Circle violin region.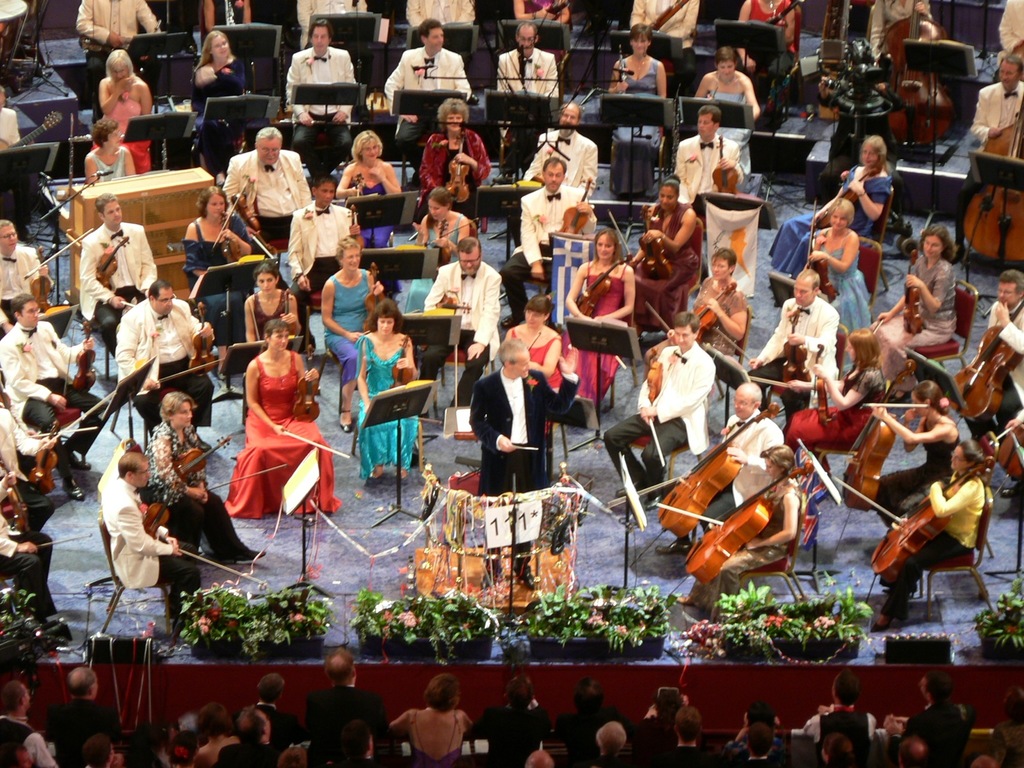
Region: select_region(648, 0, 692, 35).
